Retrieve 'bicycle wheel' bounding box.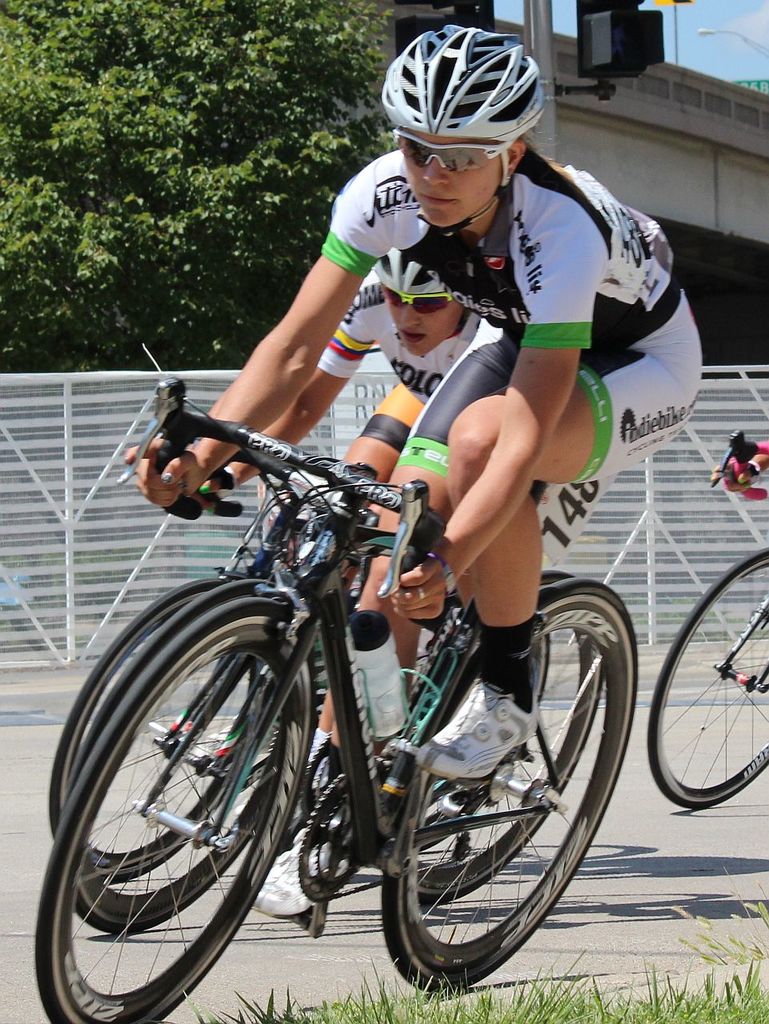
Bounding box: bbox(66, 577, 292, 932).
